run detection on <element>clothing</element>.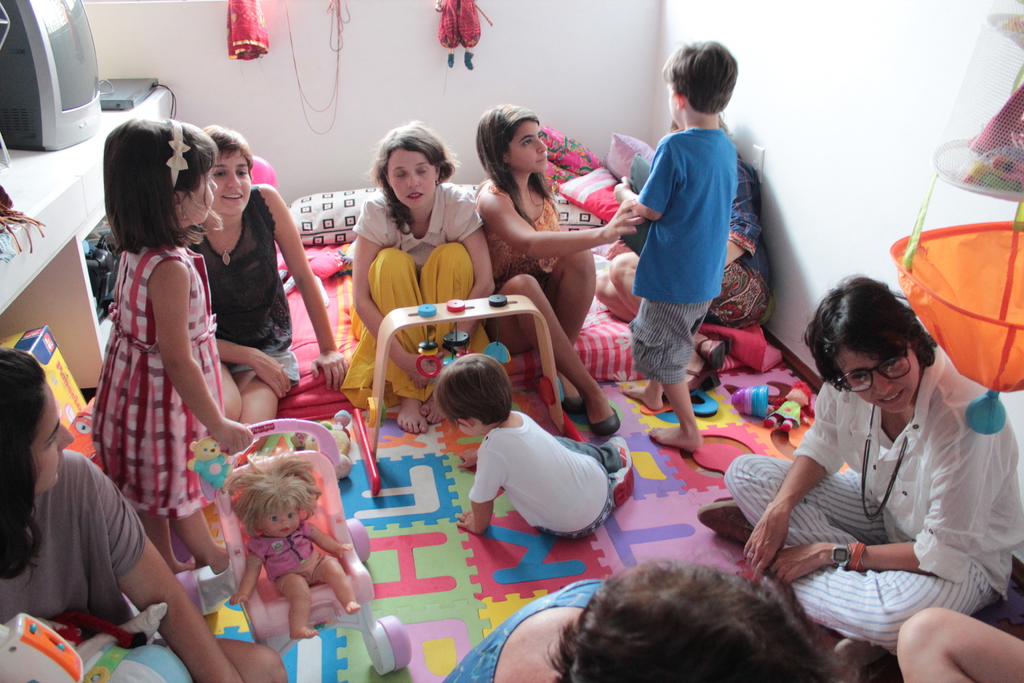
Result: crop(1, 449, 173, 682).
